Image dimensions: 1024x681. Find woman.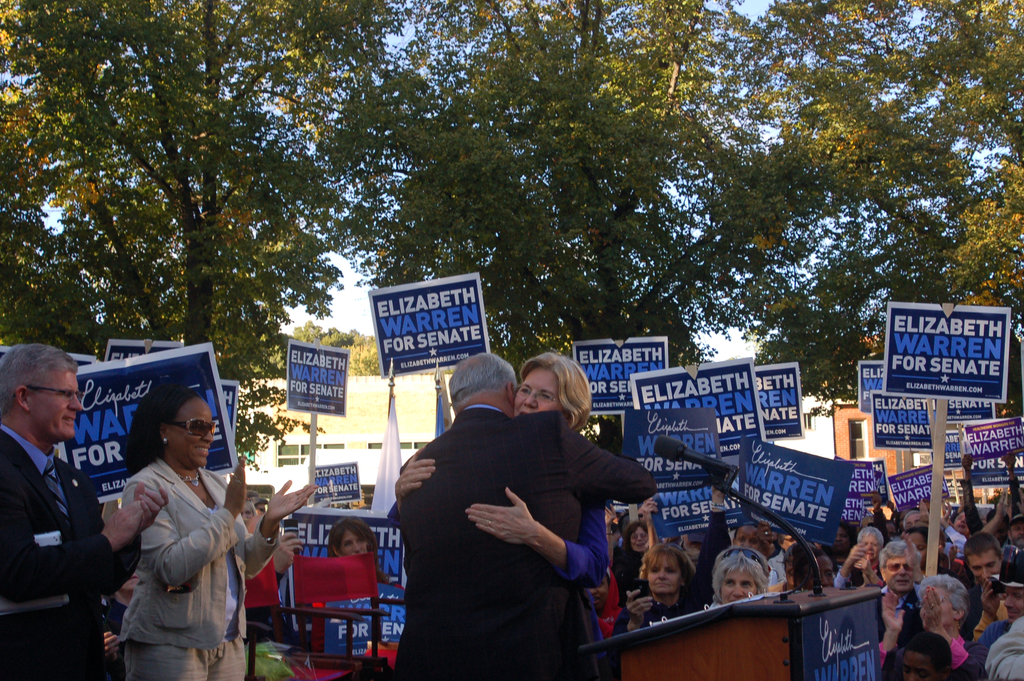
<region>122, 385, 316, 680</region>.
